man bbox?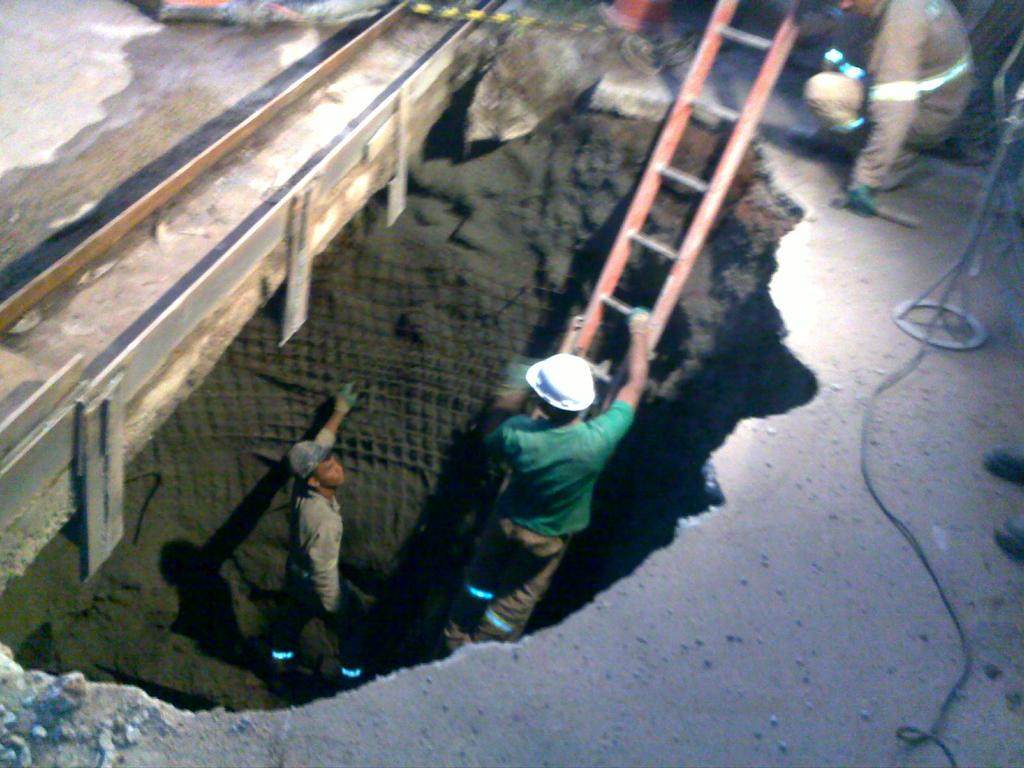
<bbox>804, 0, 979, 215</bbox>
